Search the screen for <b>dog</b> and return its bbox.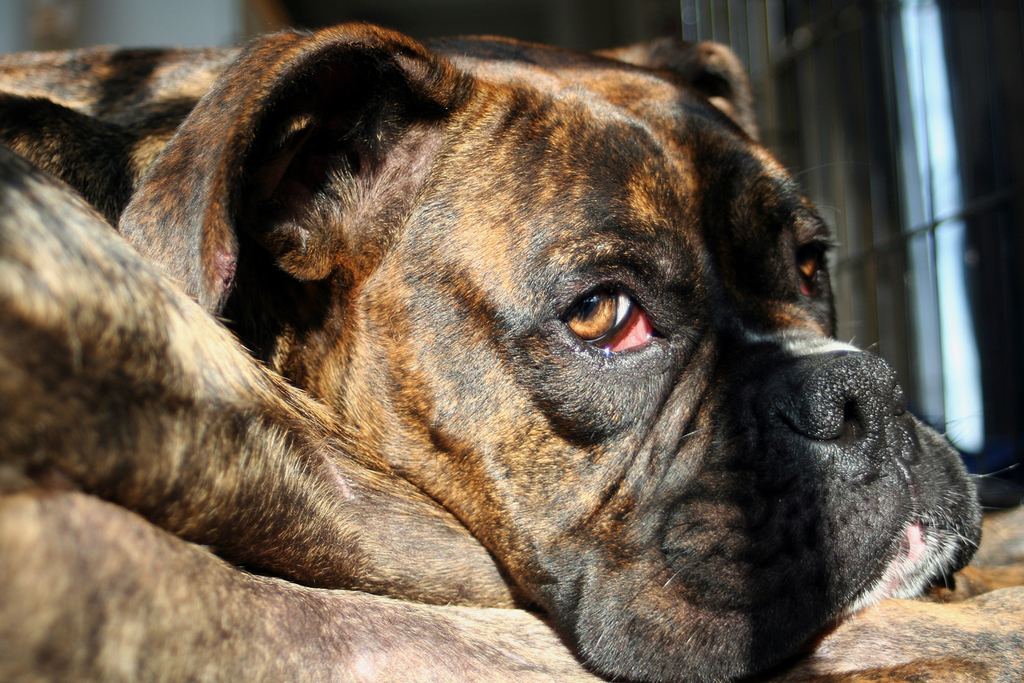
Found: {"x1": 0, "y1": 26, "x2": 1023, "y2": 682}.
